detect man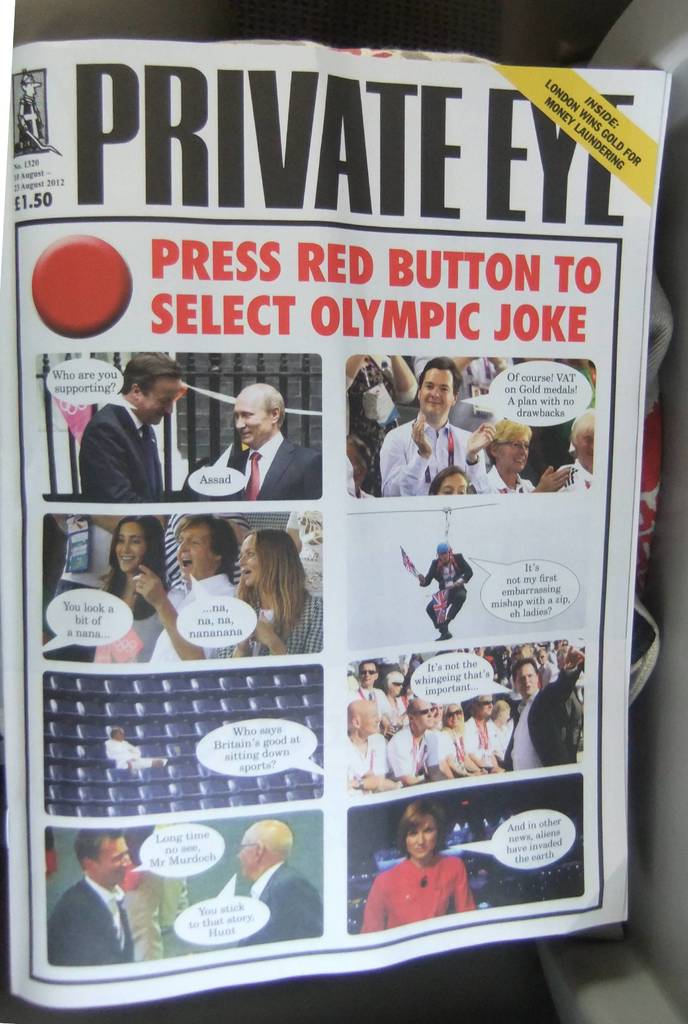
locate(195, 379, 325, 503)
